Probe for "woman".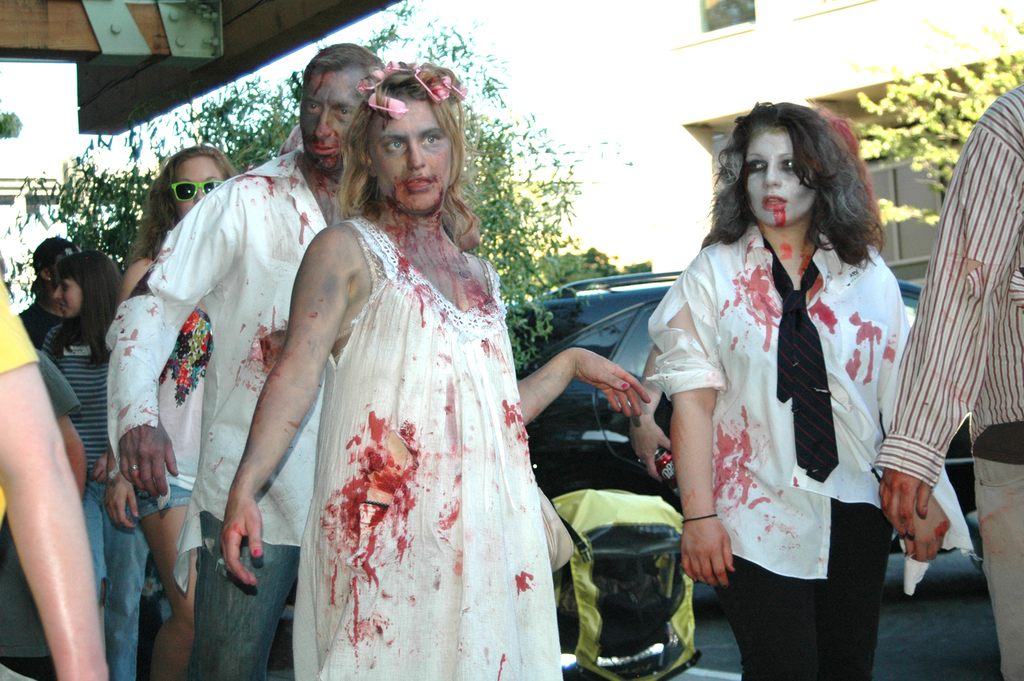
Probe result: <box>261,49,592,680</box>.
